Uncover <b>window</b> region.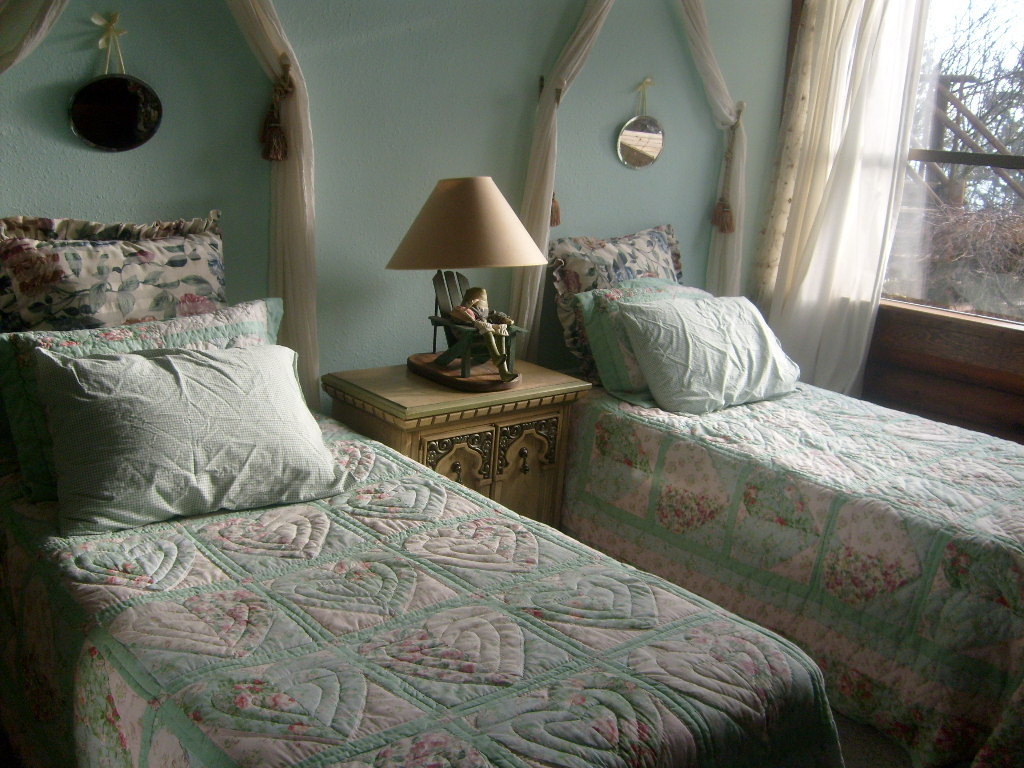
Uncovered: BBox(787, 0, 1023, 360).
